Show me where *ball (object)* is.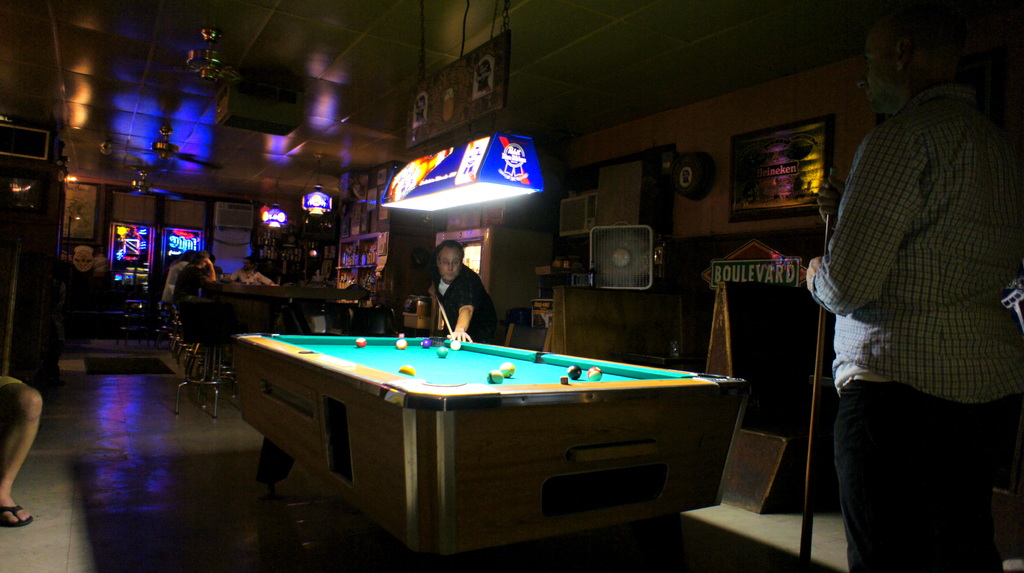
*ball (object)* is at [566, 362, 584, 380].
